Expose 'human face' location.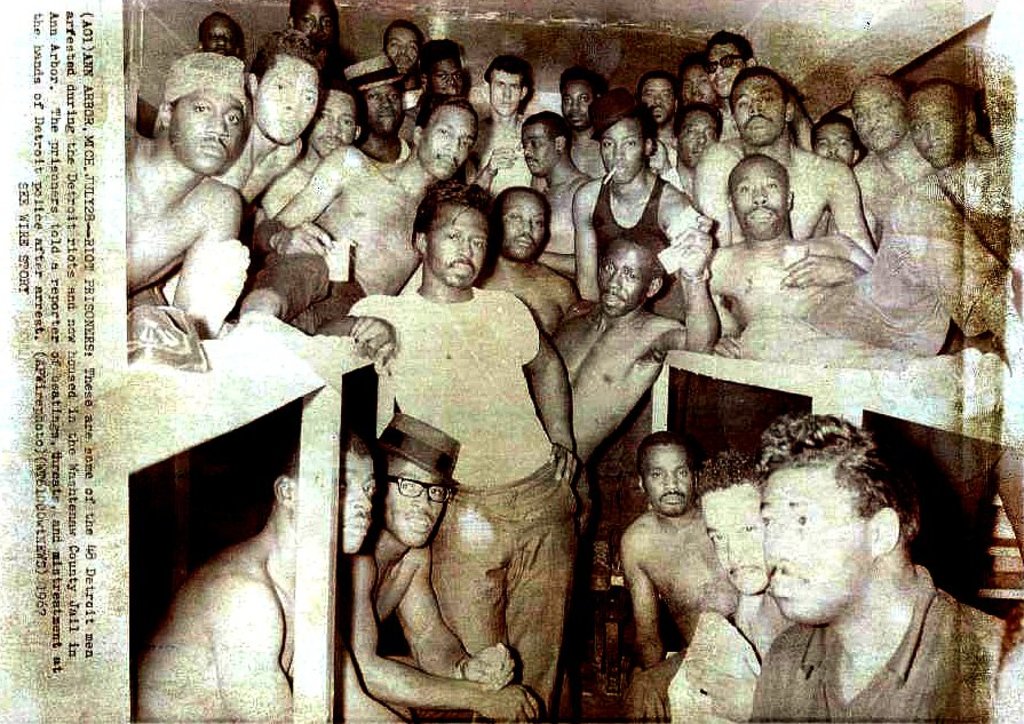
Exposed at x1=500 y1=194 x2=548 y2=262.
